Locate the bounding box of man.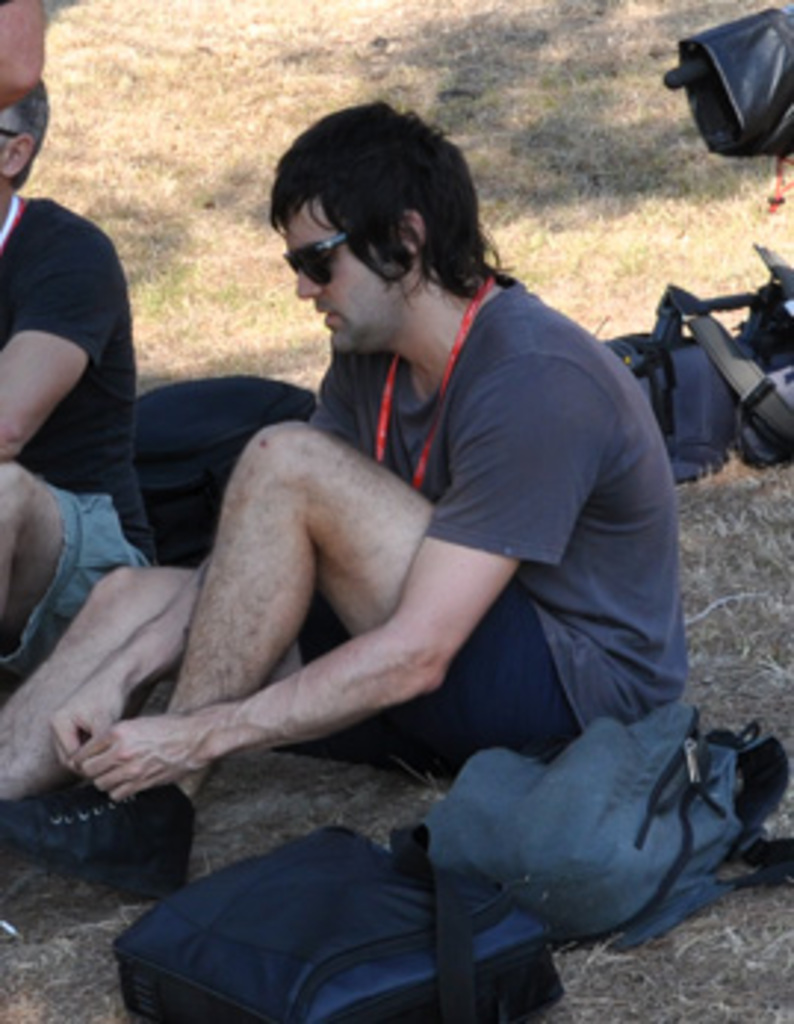
Bounding box: <box>0,0,35,115</box>.
